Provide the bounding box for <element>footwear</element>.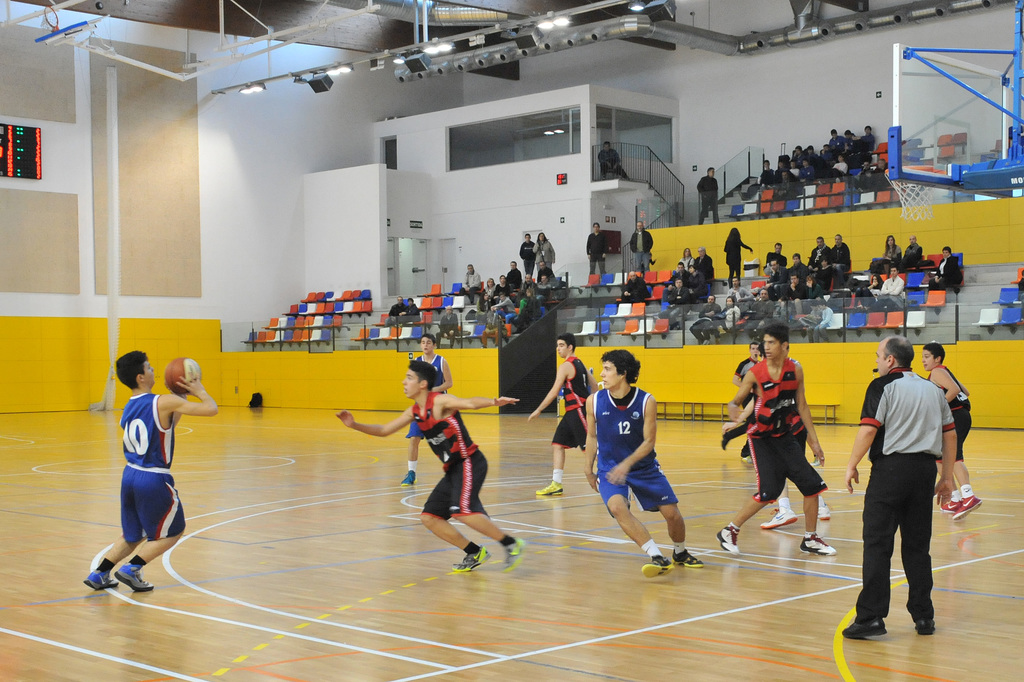
select_region(721, 430, 725, 449).
